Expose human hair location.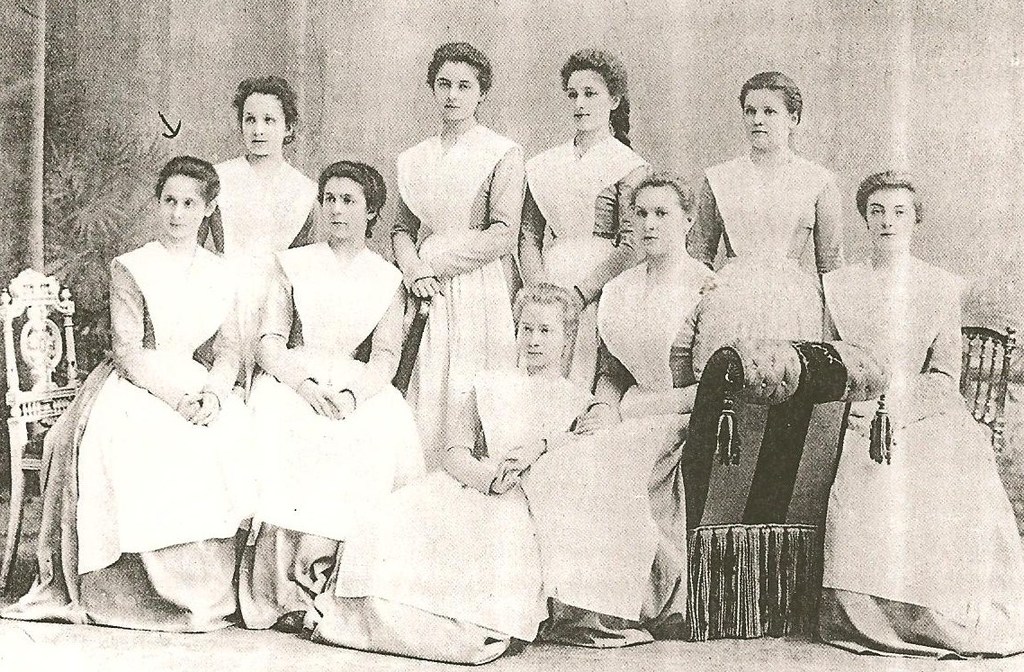
Exposed at crop(736, 68, 802, 116).
